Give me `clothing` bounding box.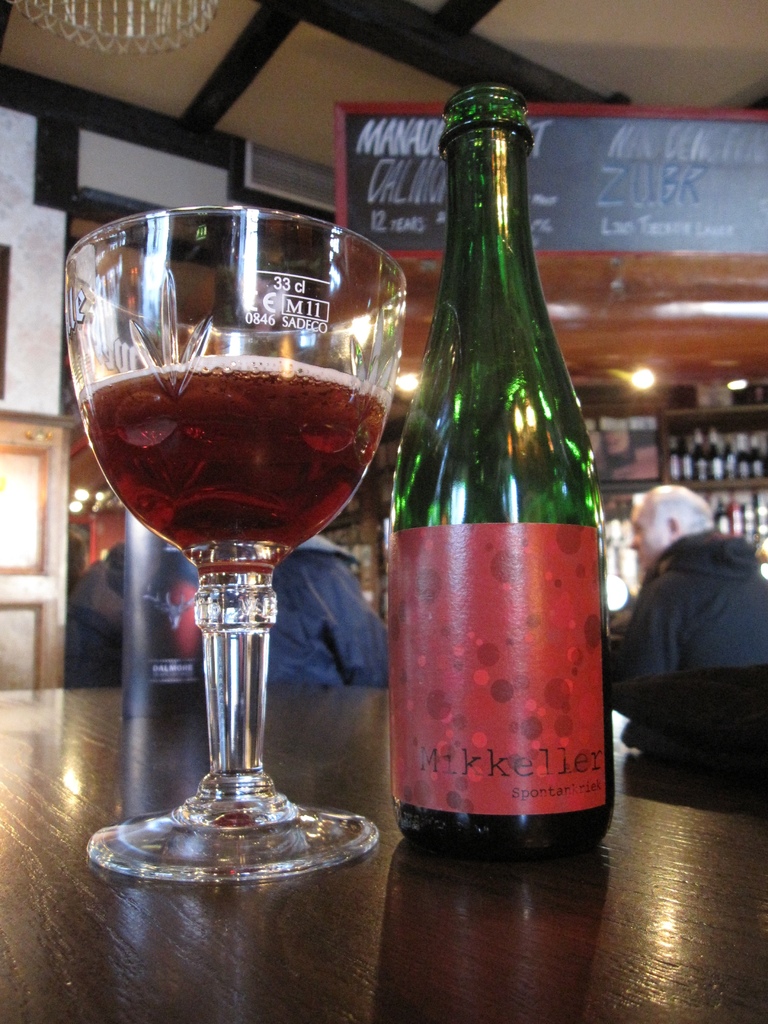
597 531 767 669.
